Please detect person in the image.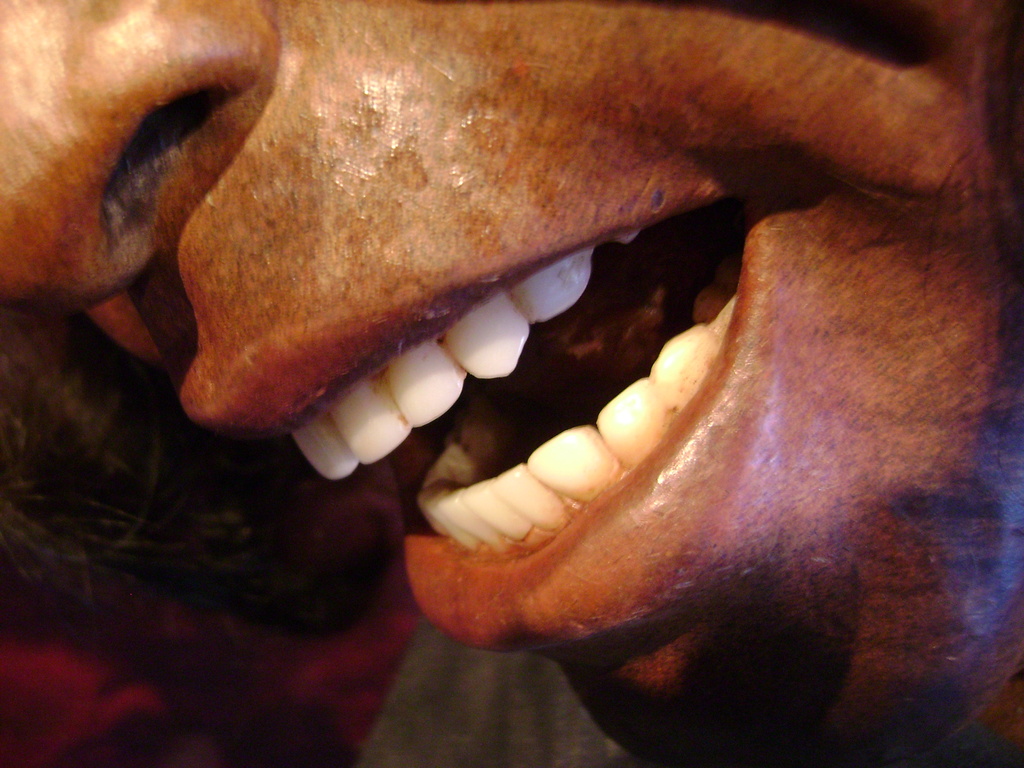
bbox=(0, 0, 1023, 767).
